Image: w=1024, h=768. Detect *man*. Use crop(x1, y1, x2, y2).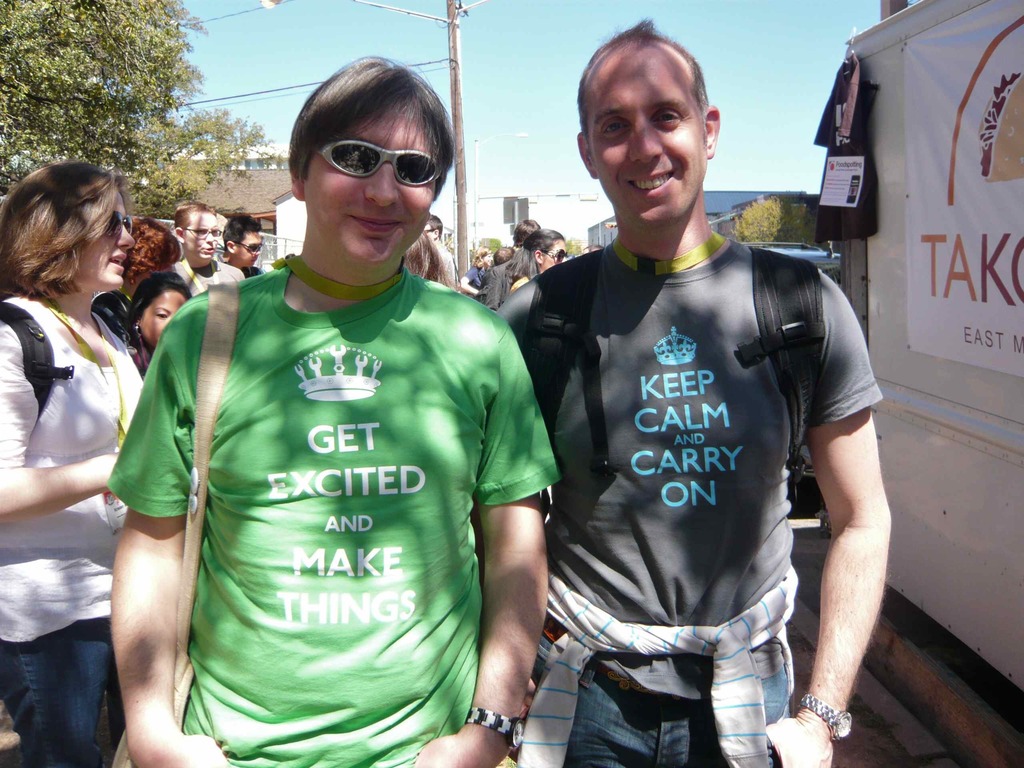
crop(212, 207, 263, 280).
